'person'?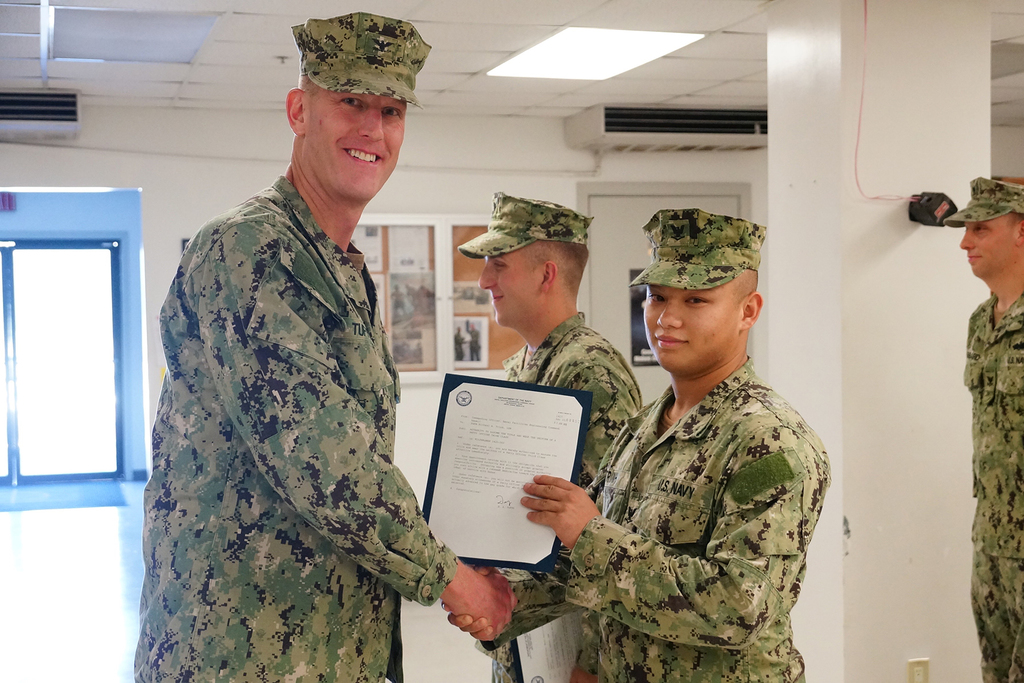
943:176:1023:682
